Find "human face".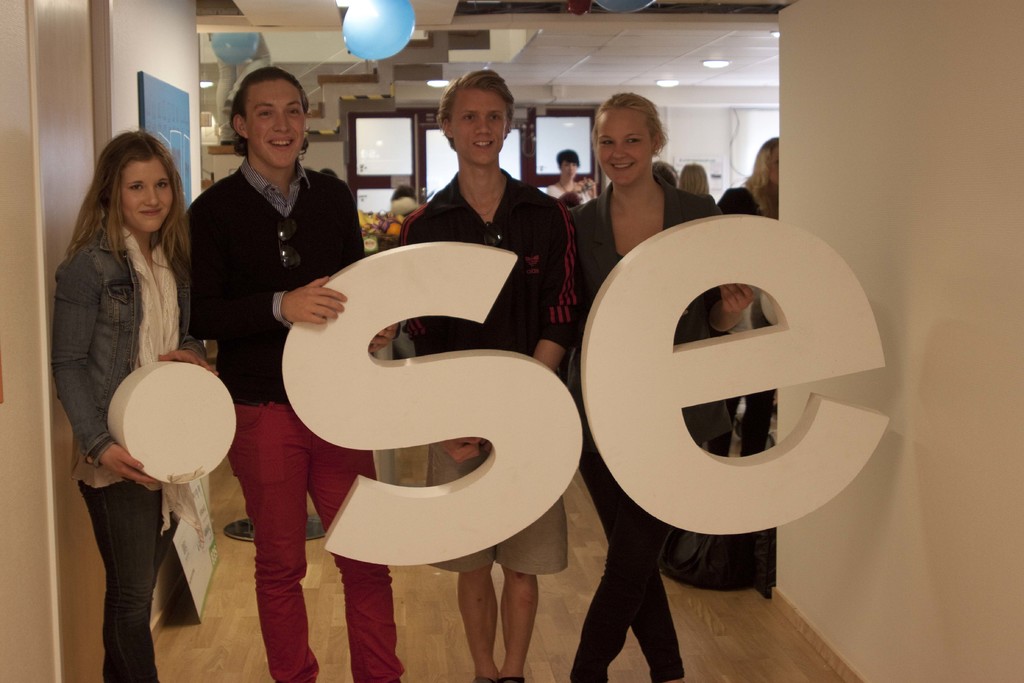
{"x1": 559, "y1": 158, "x2": 579, "y2": 179}.
